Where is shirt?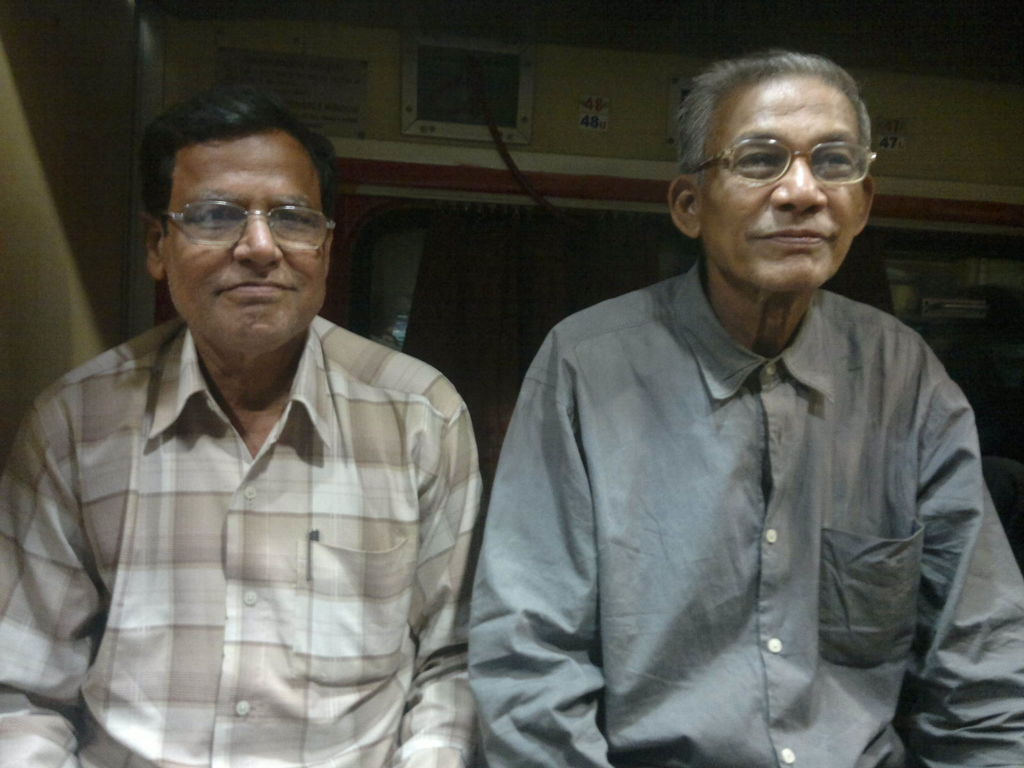
1, 316, 488, 767.
